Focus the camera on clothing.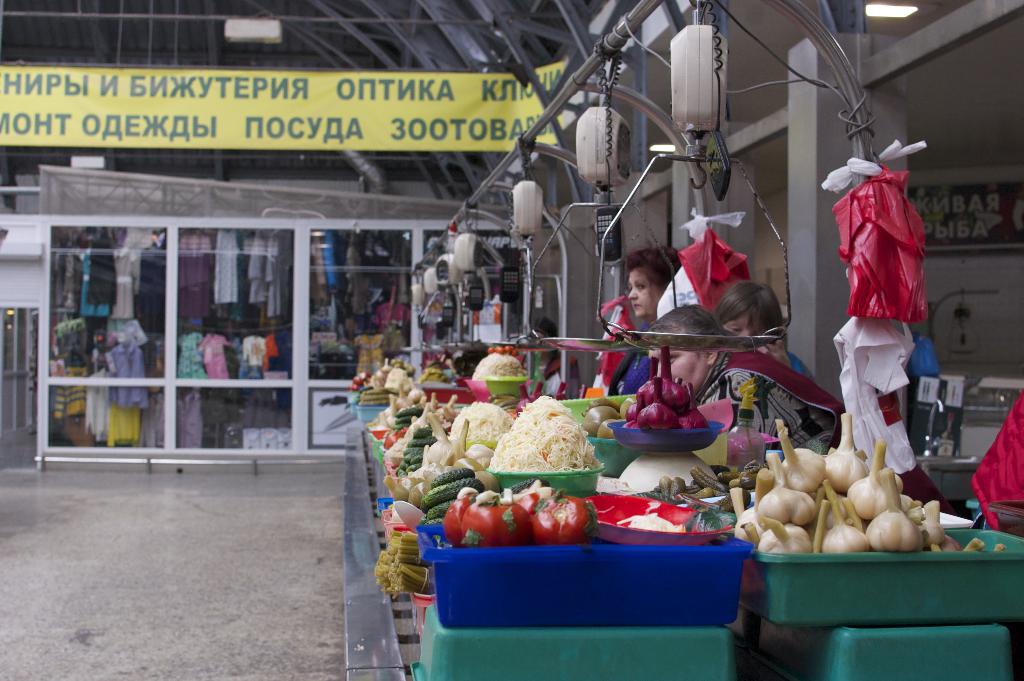
Focus region: rect(179, 233, 215, 322).
